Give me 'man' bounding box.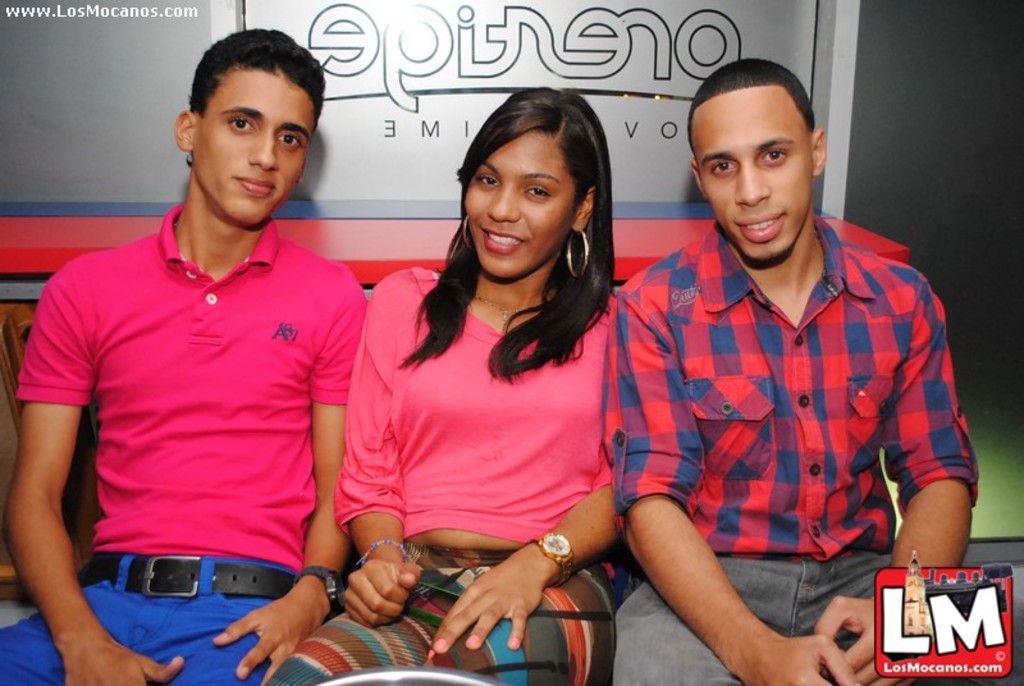
left=0, top=23, right=370, bottom=685.
